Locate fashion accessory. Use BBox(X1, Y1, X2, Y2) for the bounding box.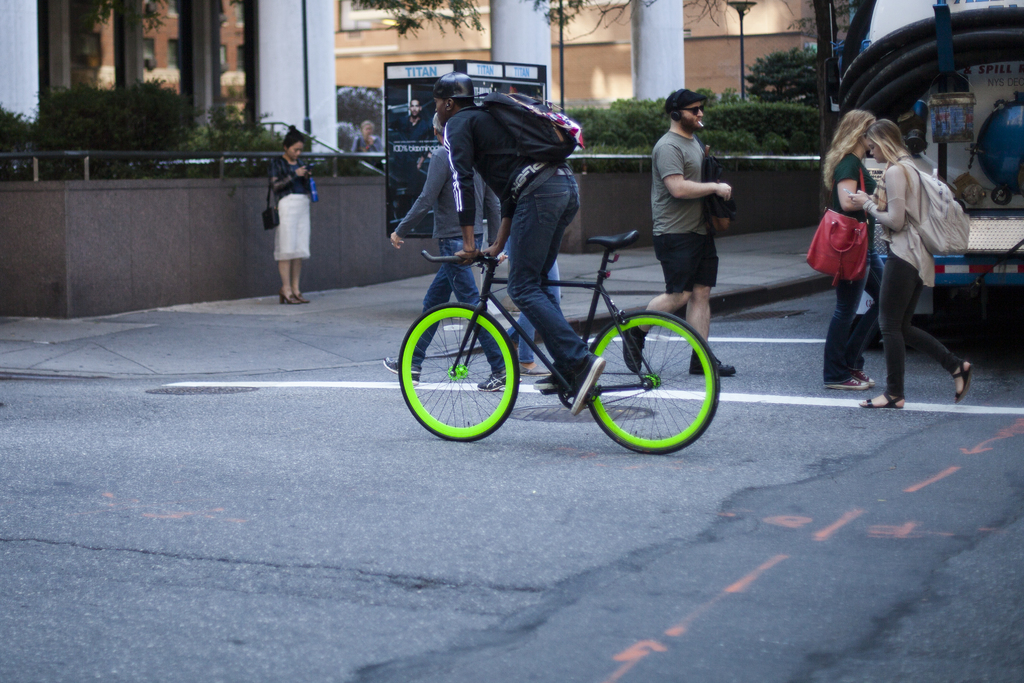
BBox(263, 172, 280, 229).
